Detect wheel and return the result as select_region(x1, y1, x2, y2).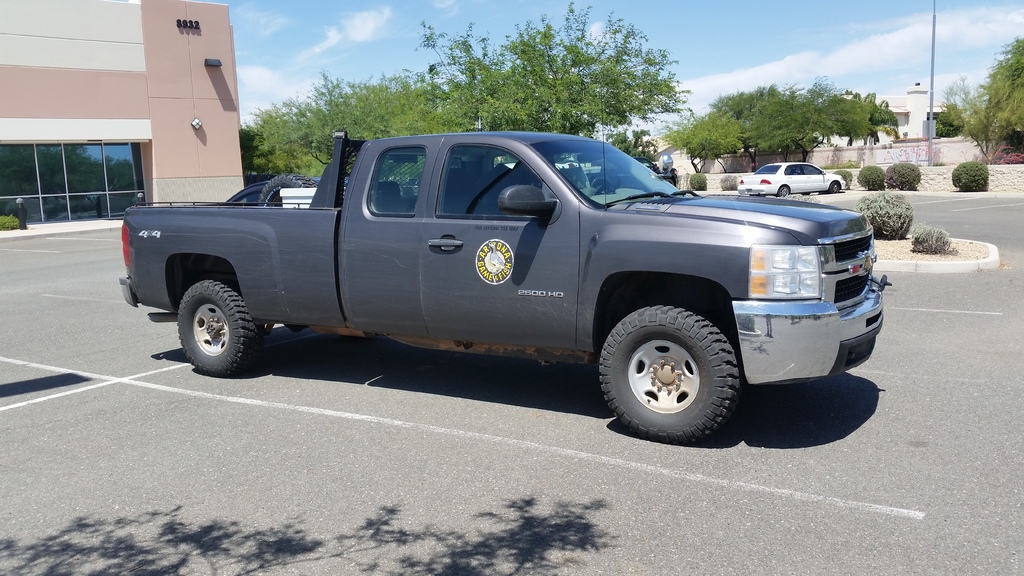
select_region(778, 182, 790, 198).
